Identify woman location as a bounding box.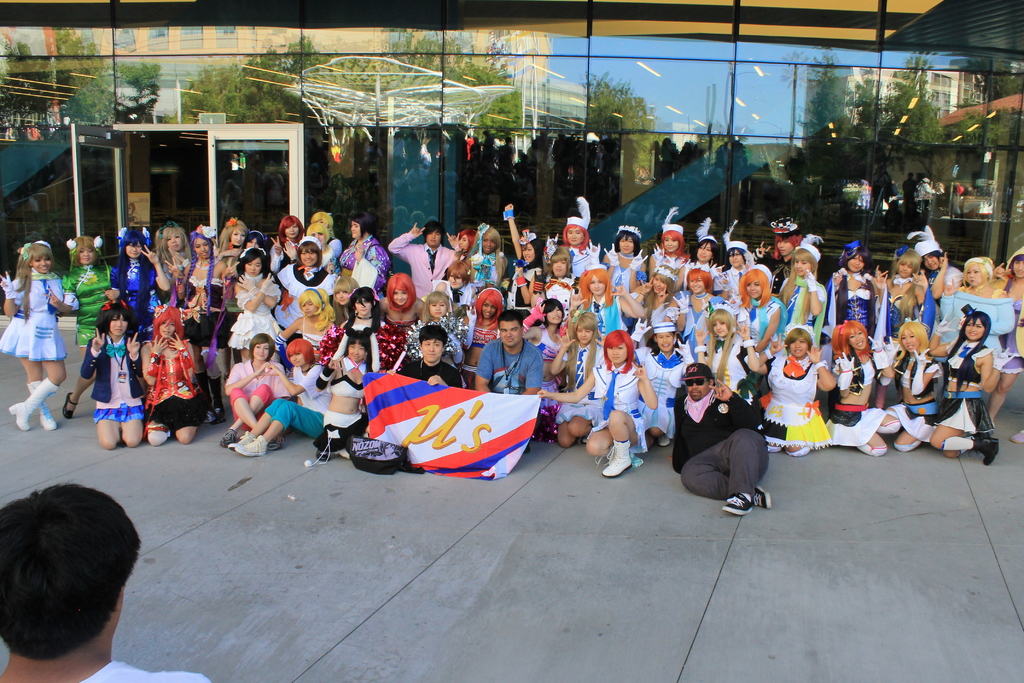
crop(755, 217, 799, 300).
